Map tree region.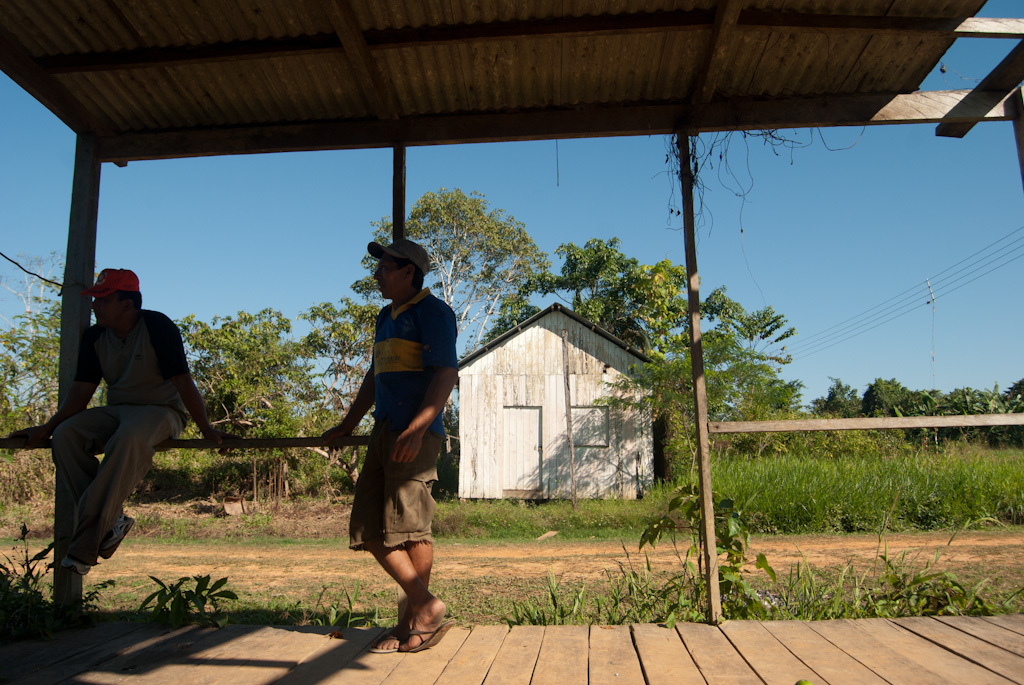
Mapped to rect(1010, 382, 1023, 415).
